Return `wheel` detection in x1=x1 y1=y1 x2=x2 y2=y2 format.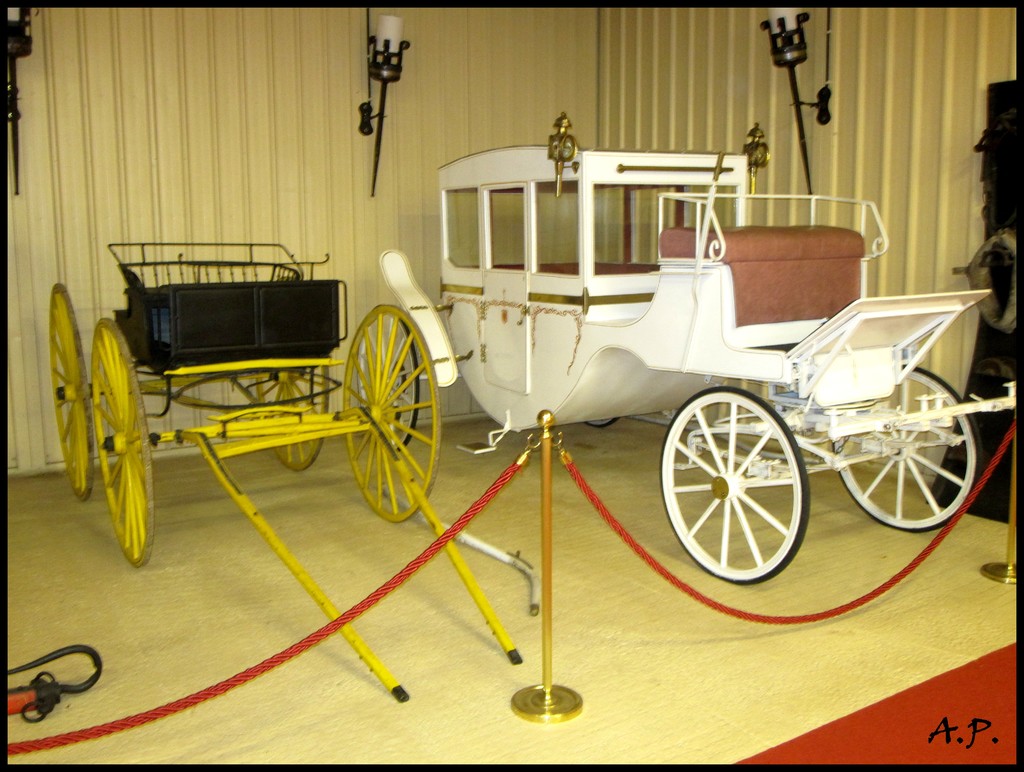
x1=344 y1=305 x2=440 y2=525.
